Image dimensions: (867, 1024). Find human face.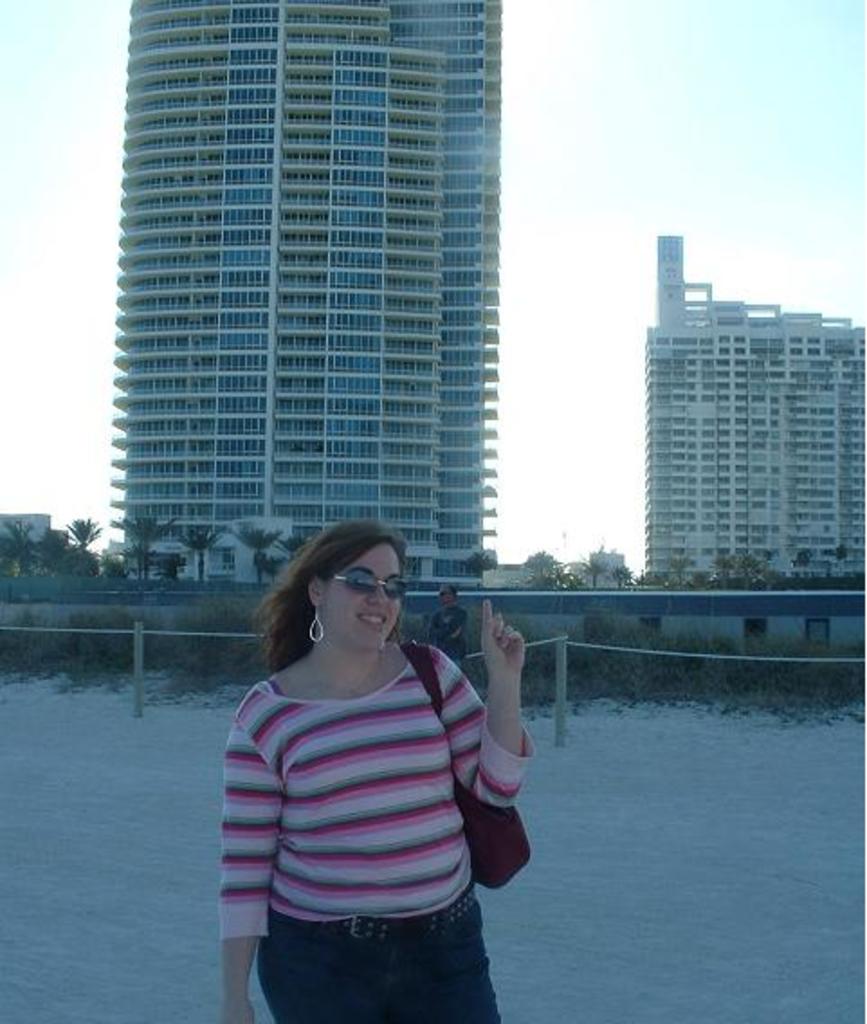
306 519 418 651.
